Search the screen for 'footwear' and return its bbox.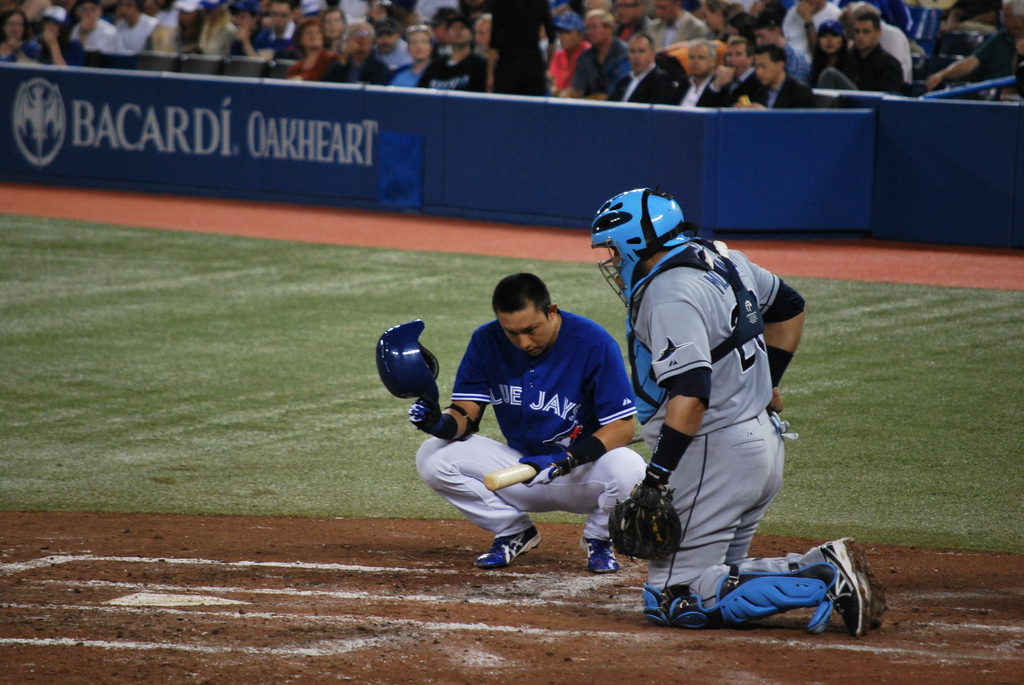
Found: <box>474,523,543,571</box>.
